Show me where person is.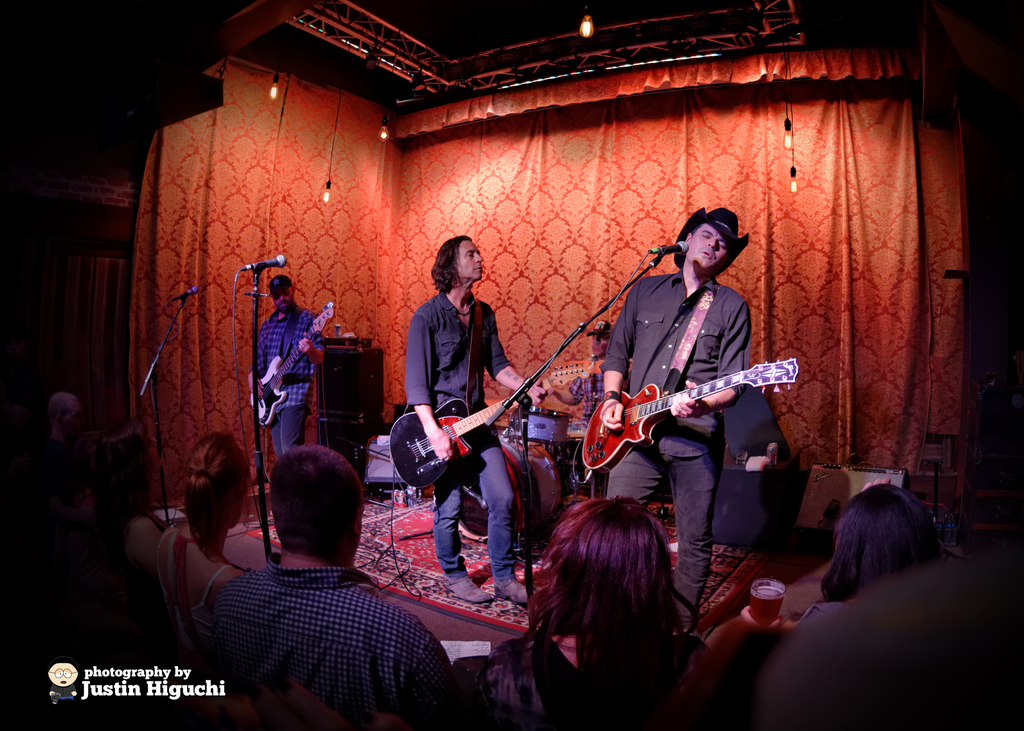
person is at select_region(801, 481, 942, 624).
